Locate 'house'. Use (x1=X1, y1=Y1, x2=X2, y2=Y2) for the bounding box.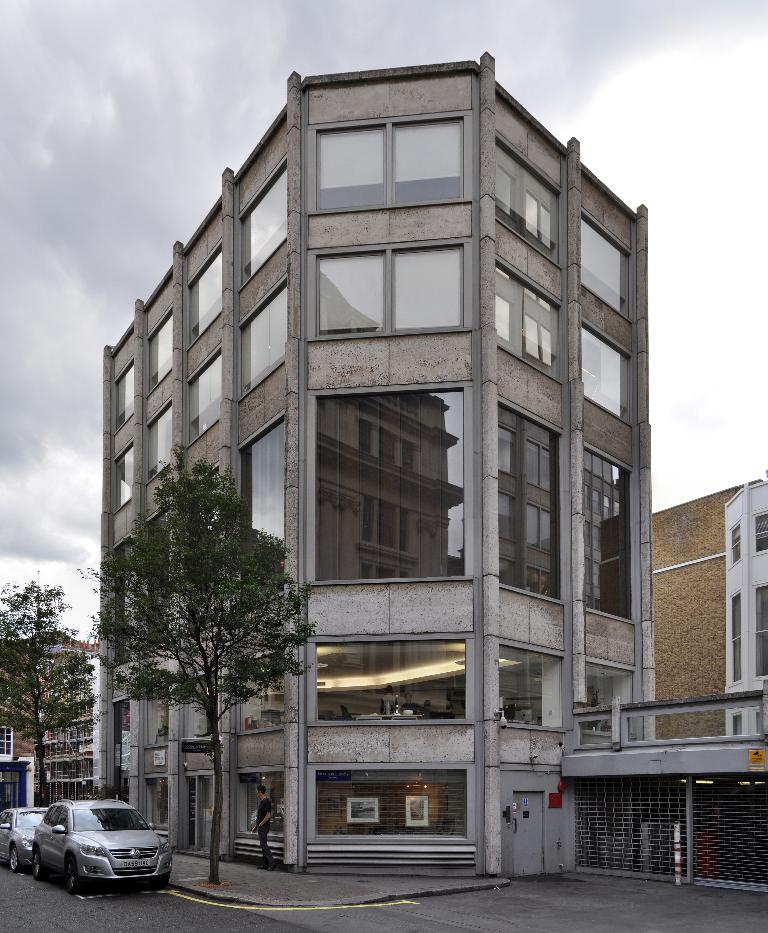
(x1=92, y1=33, x2=675, y2=871).
